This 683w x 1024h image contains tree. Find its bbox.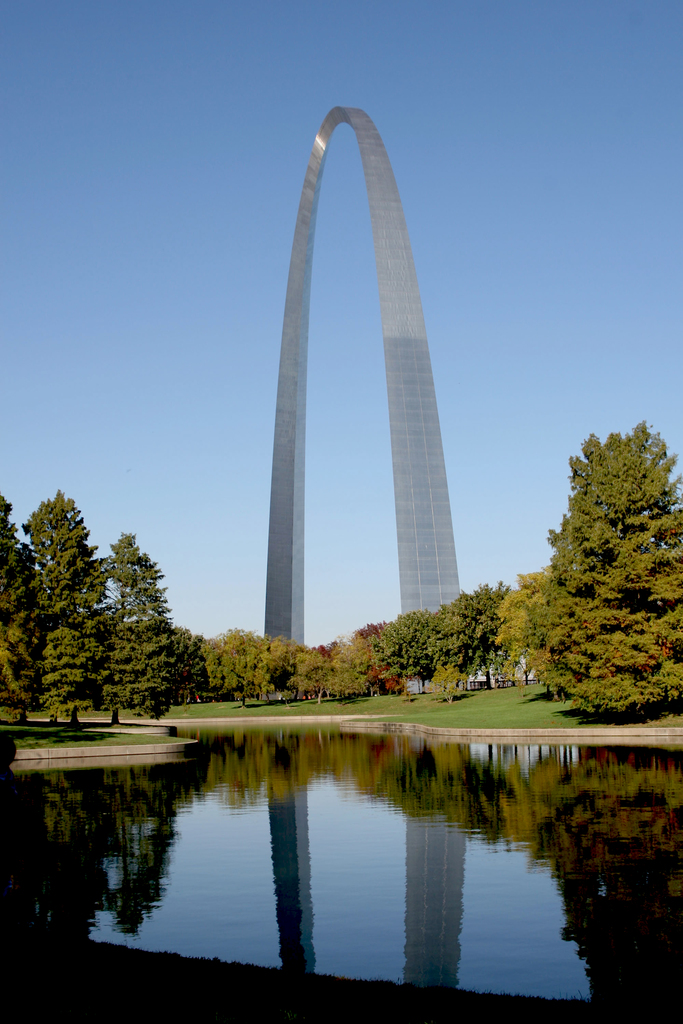
(x1=520, y1=401, x2=673, y2=723).
